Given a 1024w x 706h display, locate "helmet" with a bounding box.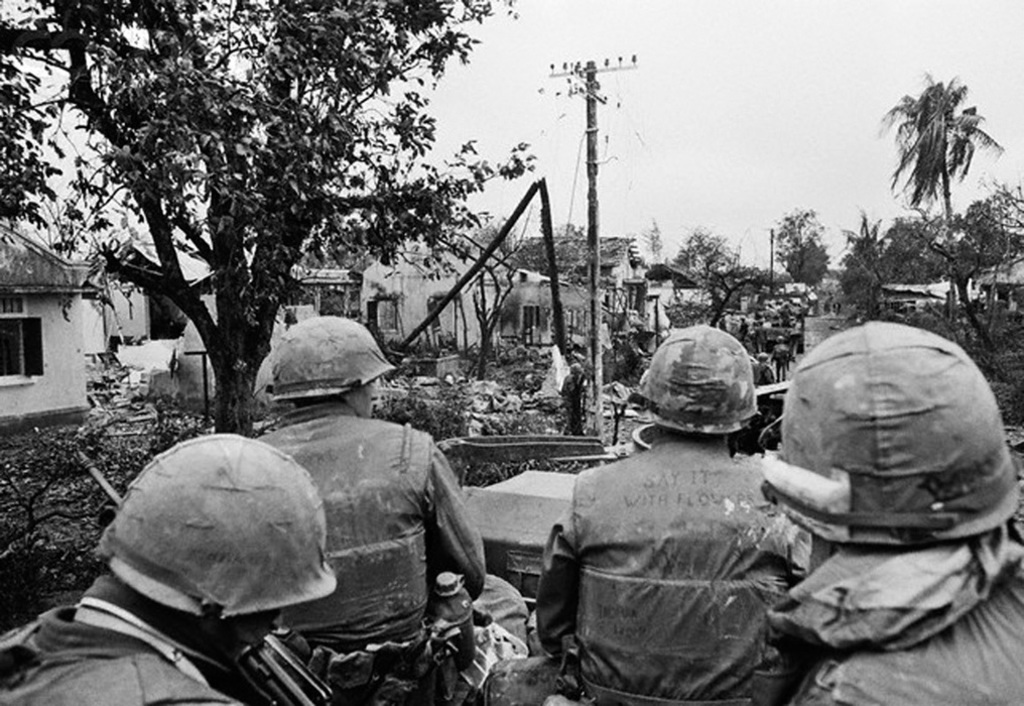
Located: {"left": 104, "top": 433, "right": 340, "bottom": 630}.
